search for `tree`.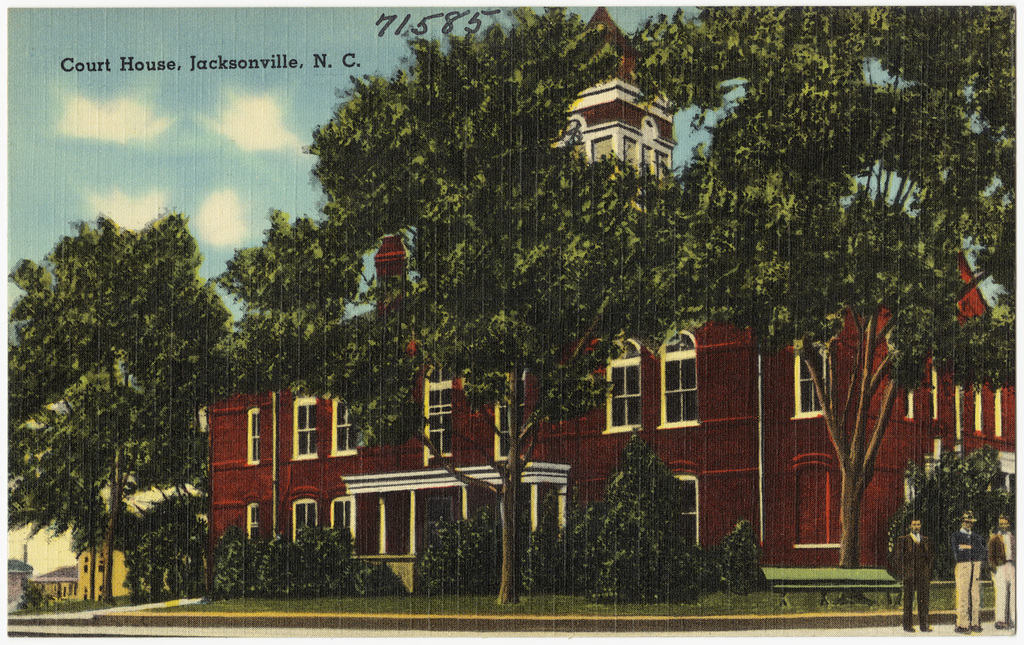
Found at <bbox>601, 464, 692, 614</bbox>.
